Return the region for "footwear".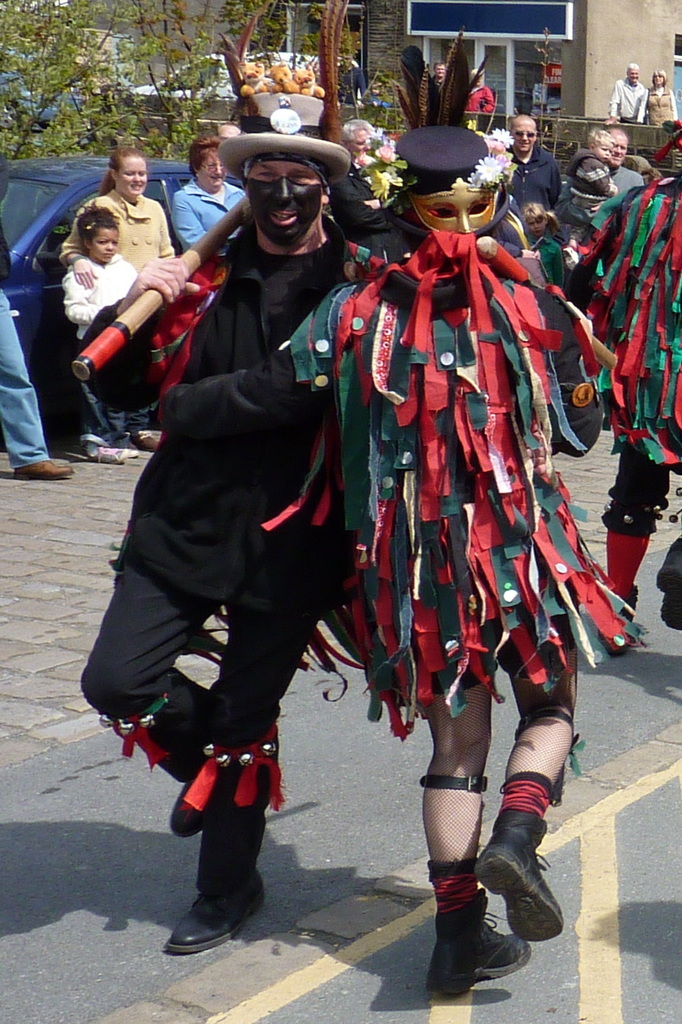
box=[484, 811, 575, 943].
